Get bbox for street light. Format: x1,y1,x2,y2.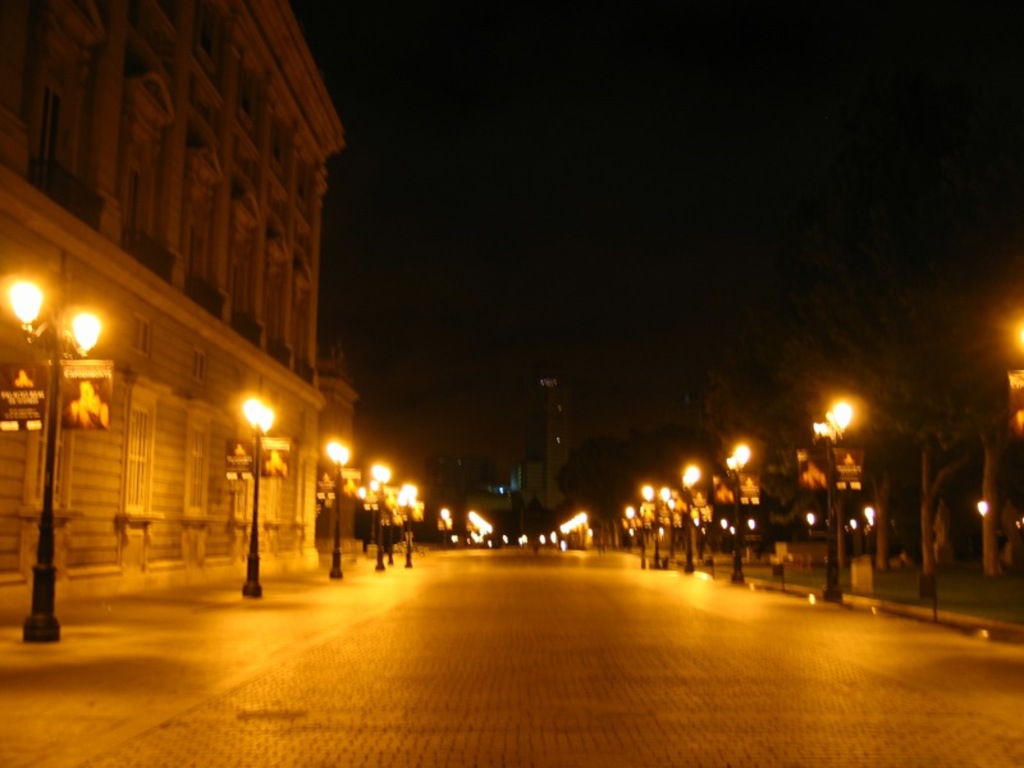
0,237,90,644.
